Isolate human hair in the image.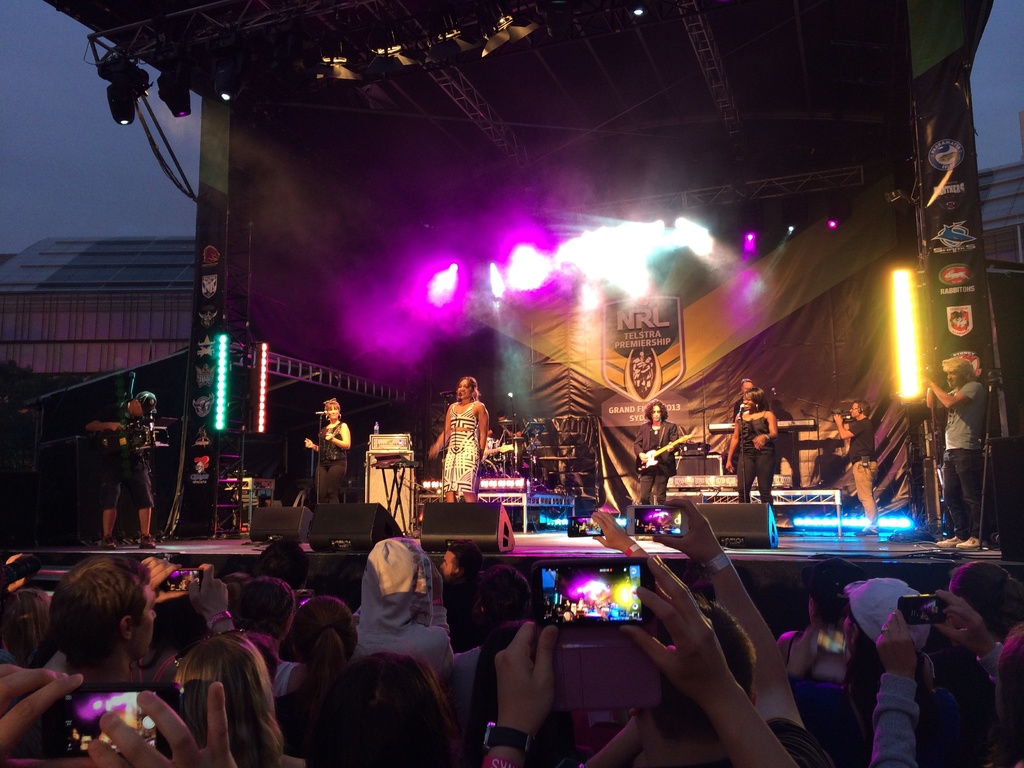
Isolated region: [253,539,310,582].
